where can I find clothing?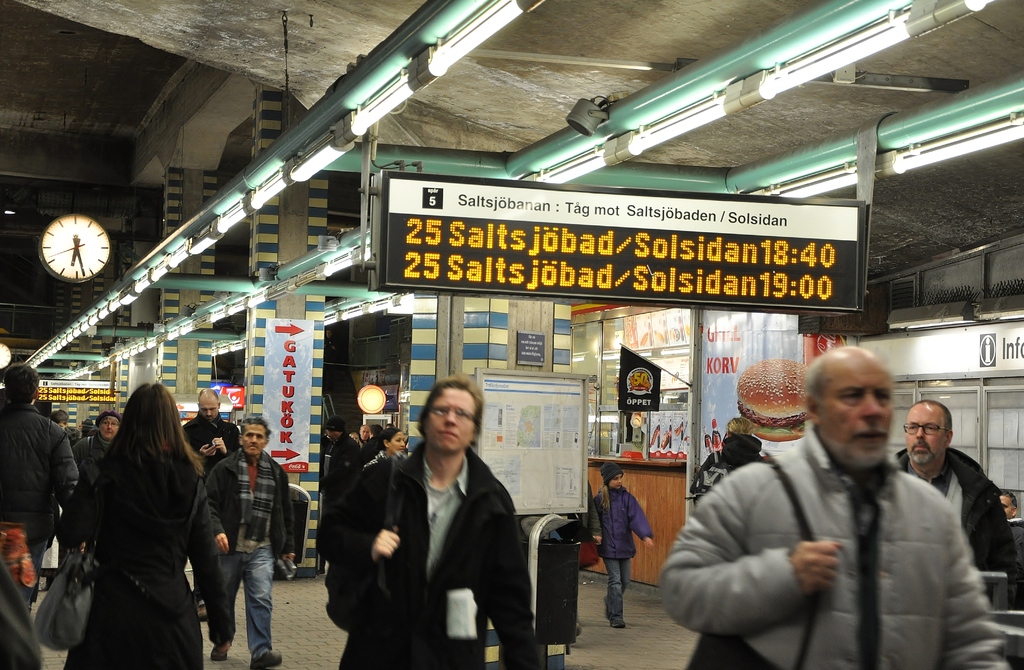
You can find it at (left=204, top=450, right=296, bottom=652).
